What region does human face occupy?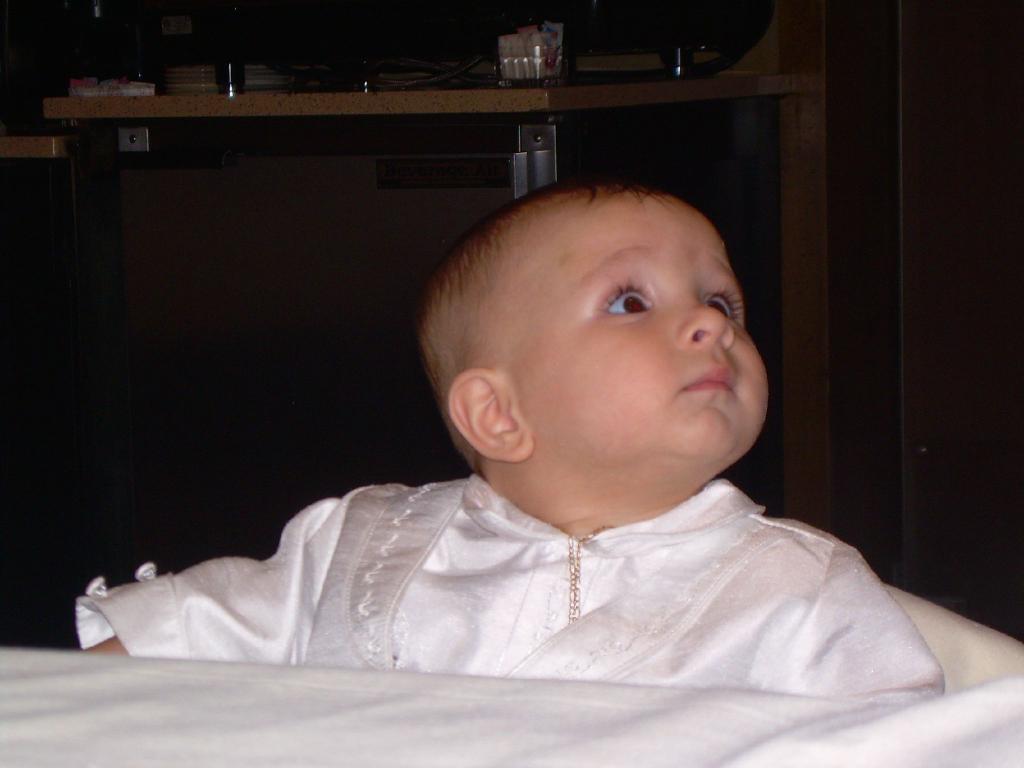
511 200 768 474.
